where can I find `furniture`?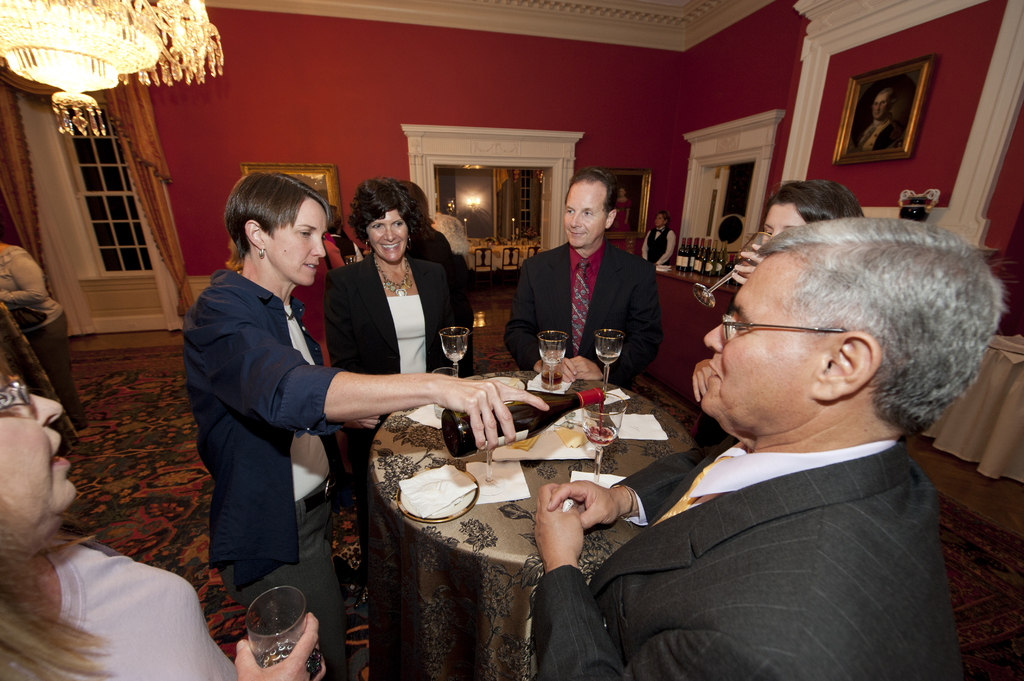
You can find it at detection(355, 367, 694, 680).
